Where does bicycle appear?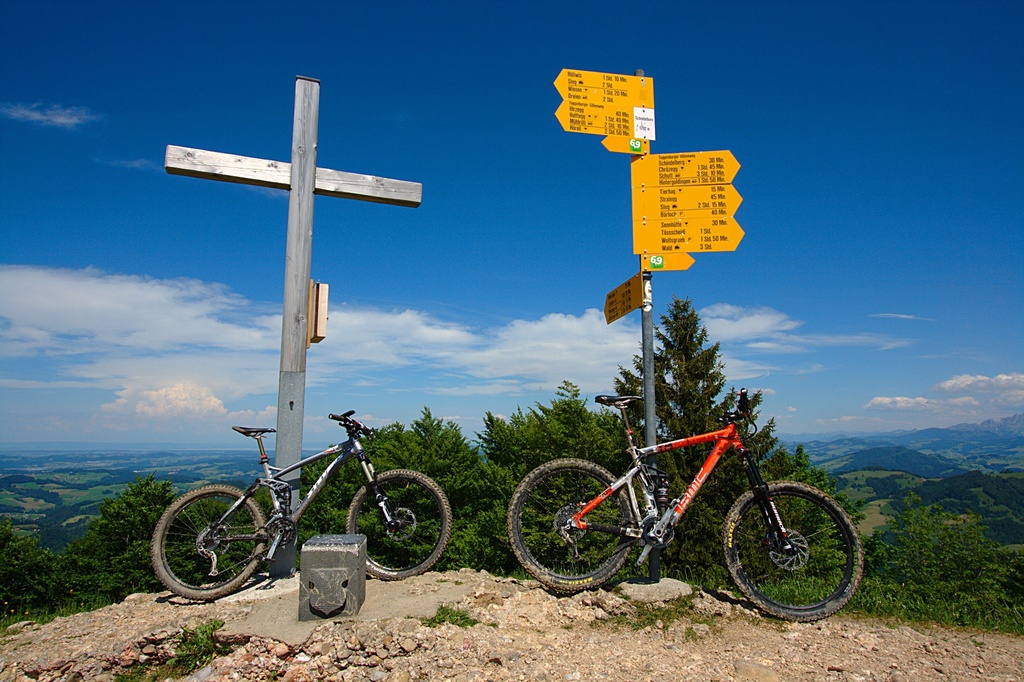
Appears at x1=479 y1=391 x2=856 y2=620.
